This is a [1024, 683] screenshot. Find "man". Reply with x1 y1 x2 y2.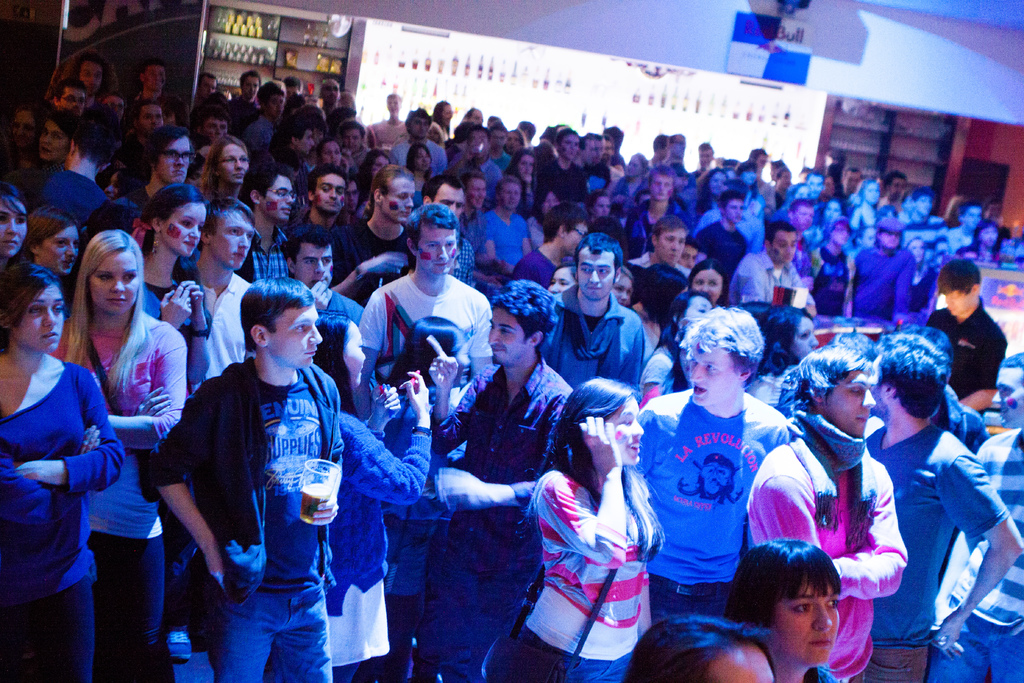
155 269 373 682.
